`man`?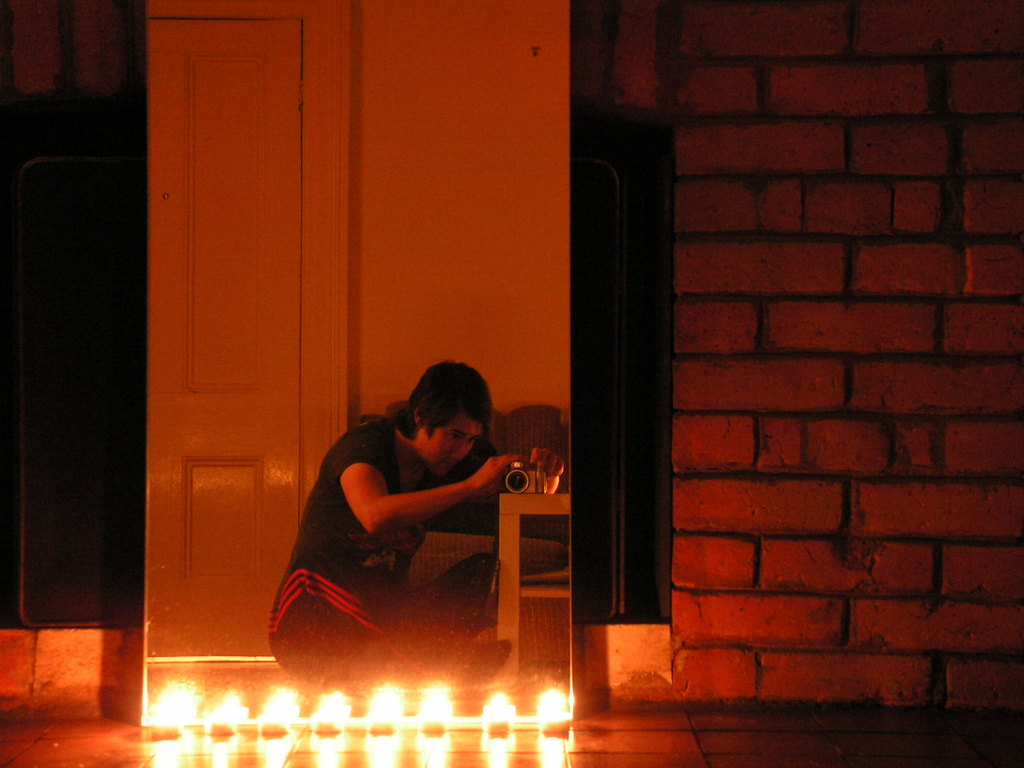
[265, 363, 546, 690]
